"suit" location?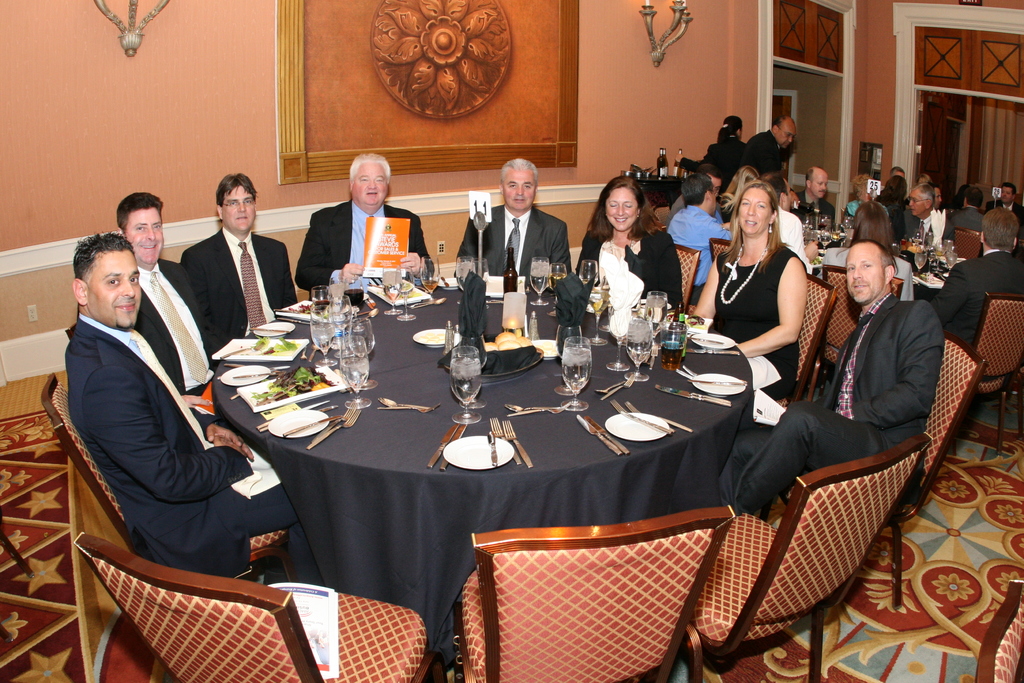
x1=717, y1=293, x2=947, y2=532
